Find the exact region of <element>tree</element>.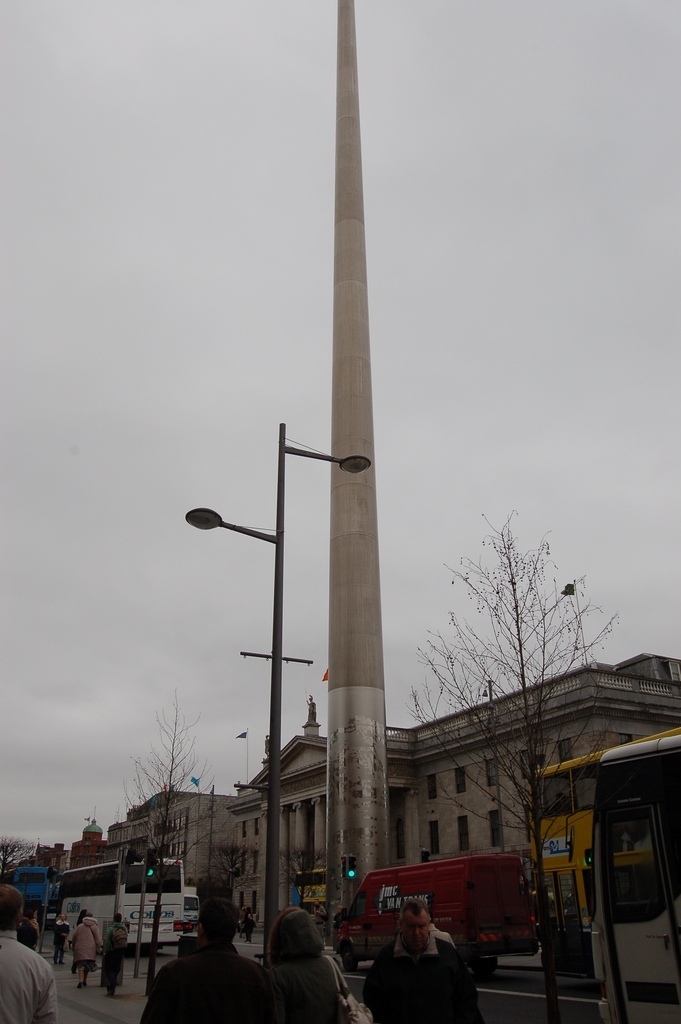
Exact region: 0/835/43/878.
